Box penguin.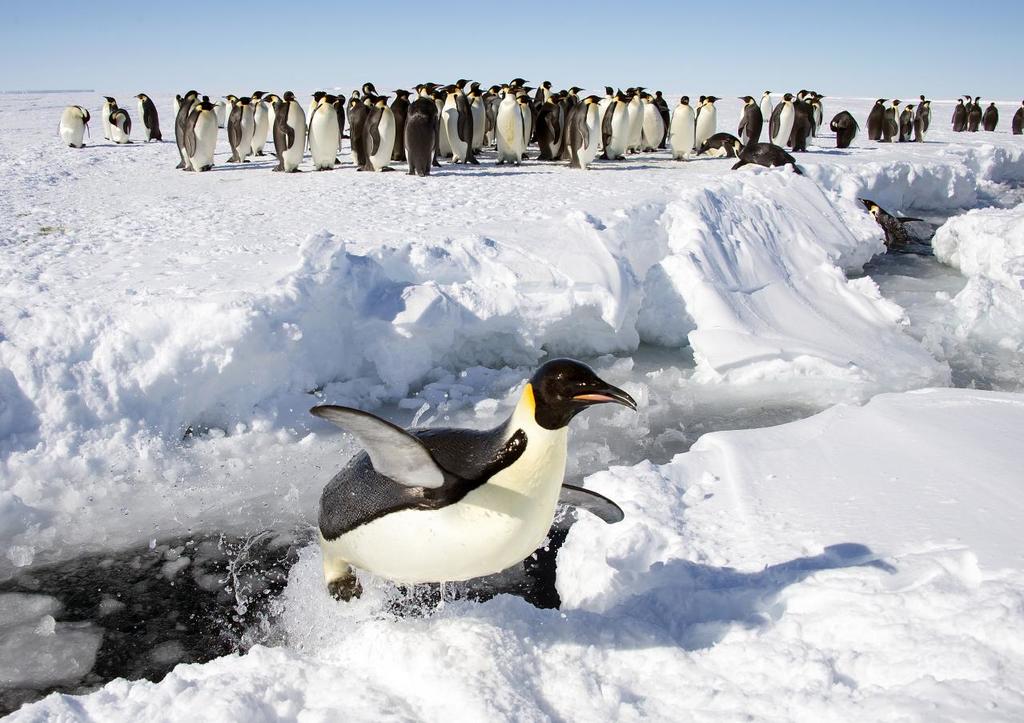
x1=488, y1=84, x2=524, y2=161.
